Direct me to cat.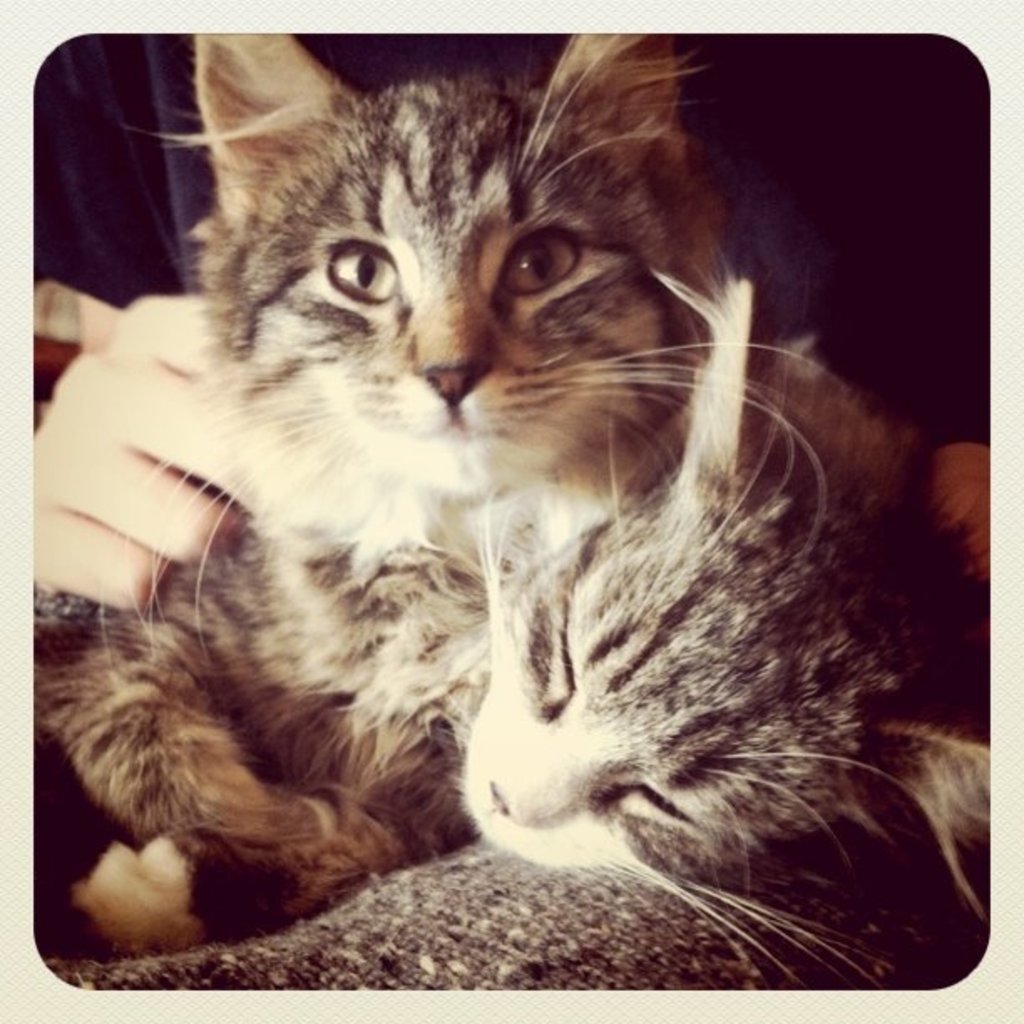
Direction: left=33, top=271, right=932, bottom=984.
